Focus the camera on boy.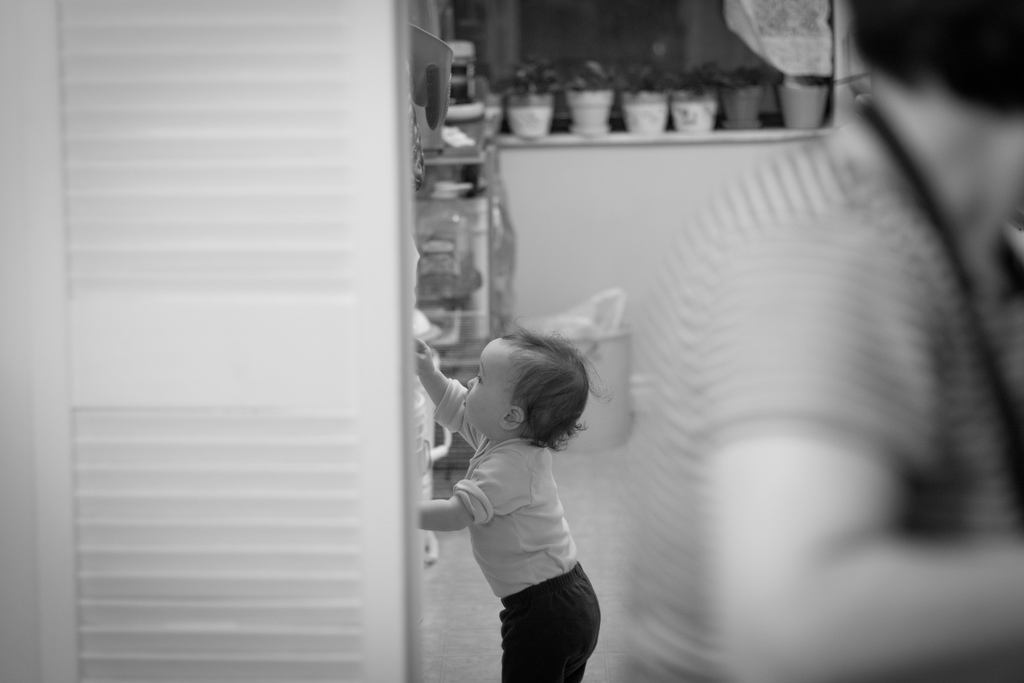
Focus region: [412, 317, 601, 682].
